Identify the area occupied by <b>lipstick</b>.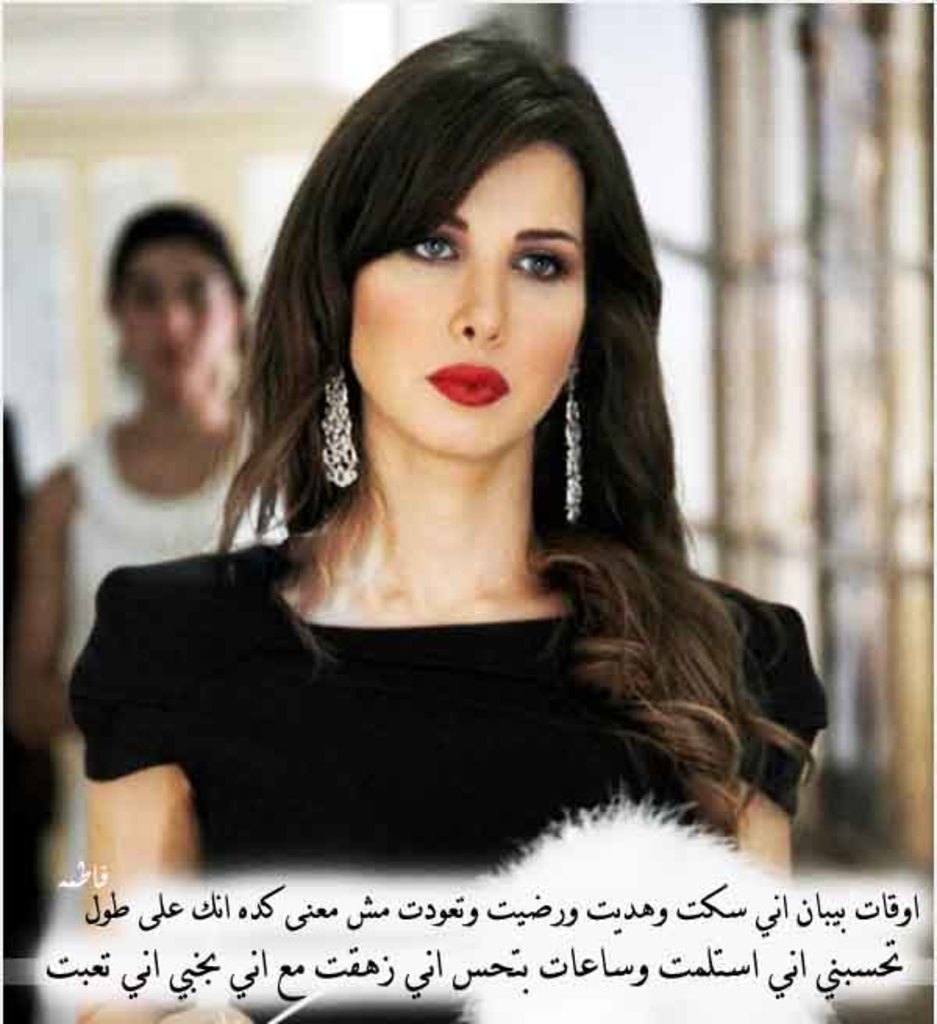
Area: [433, 364, 509, 406].
